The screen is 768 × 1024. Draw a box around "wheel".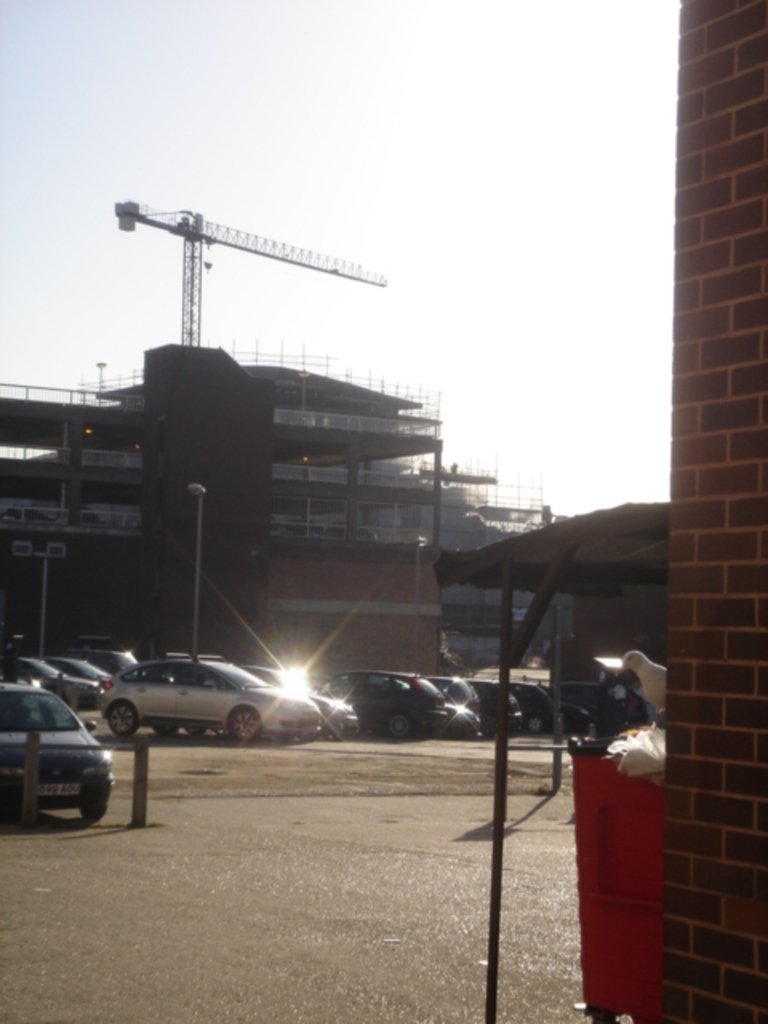
l=226, t=704, r=261, b=739.
